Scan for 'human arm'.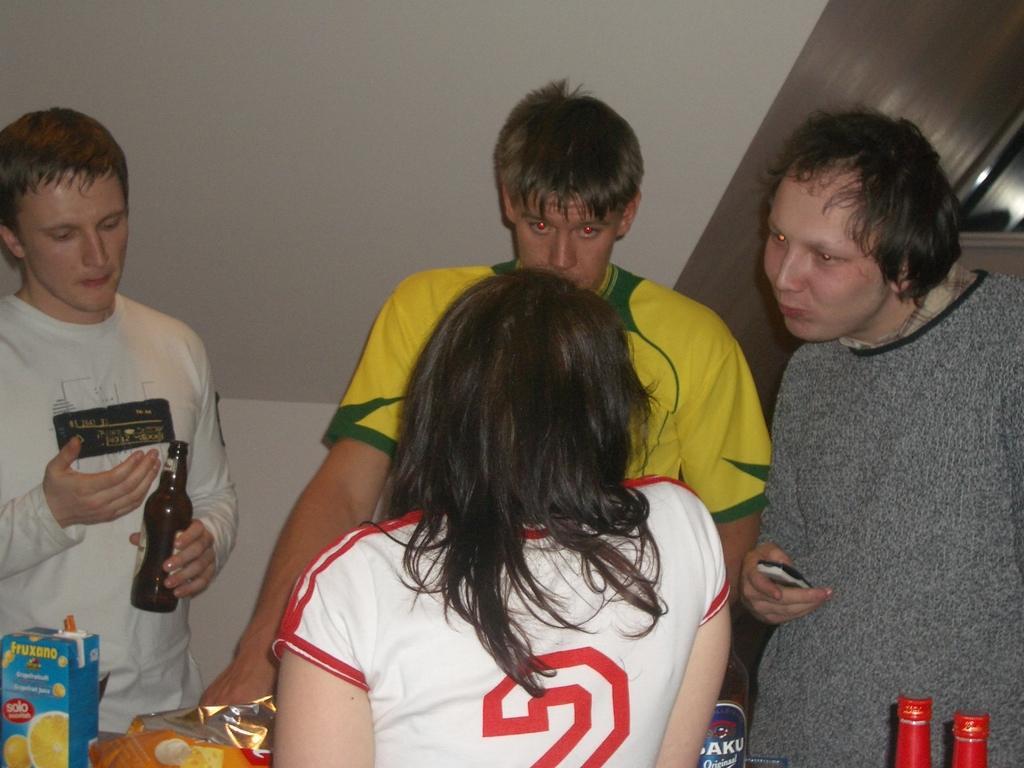
Scan result: [157,325,248,610].
